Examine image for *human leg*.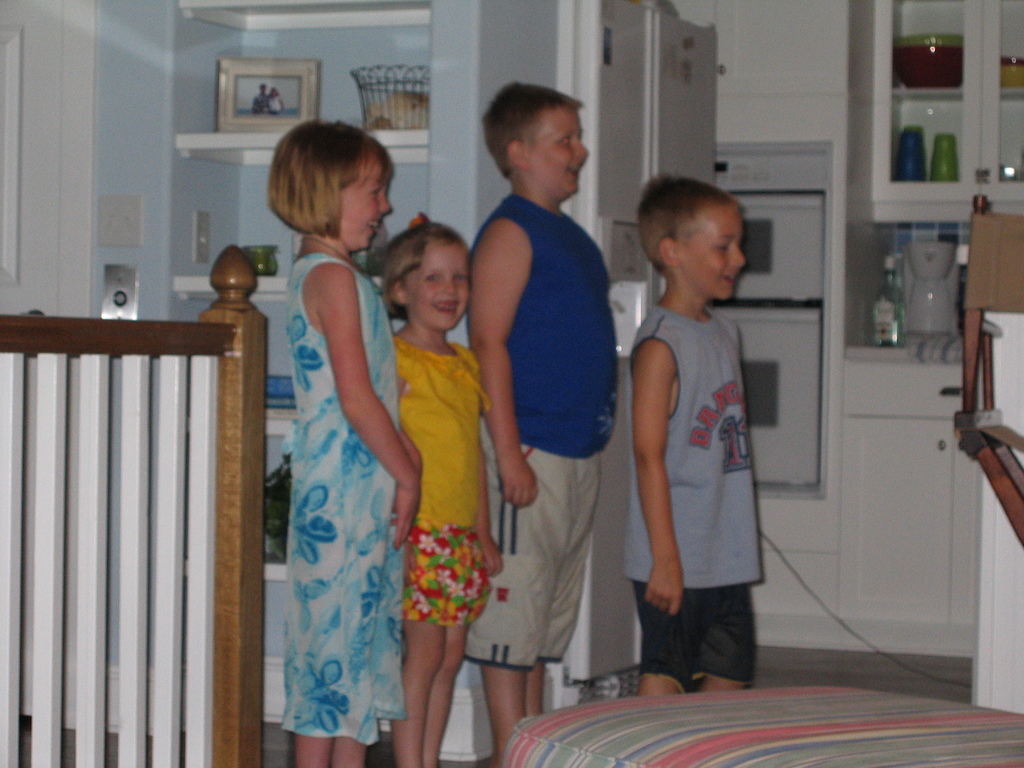
Examination result: [left=391, top=617, right=467, bottom=764].
